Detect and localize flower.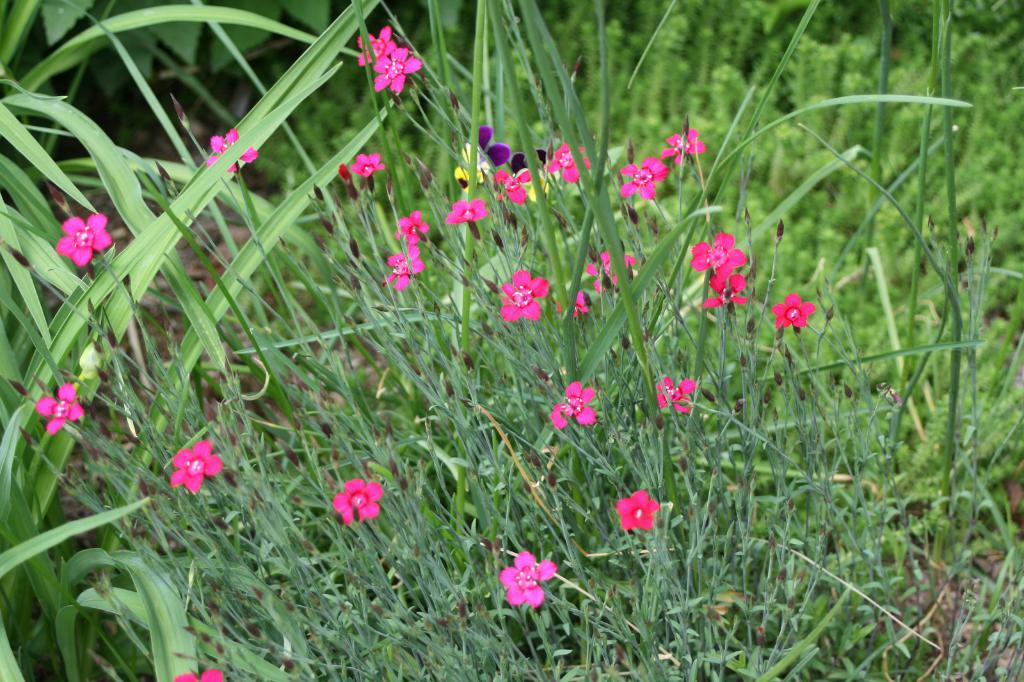
Localized at BBox(349, 155, 380, 175).
